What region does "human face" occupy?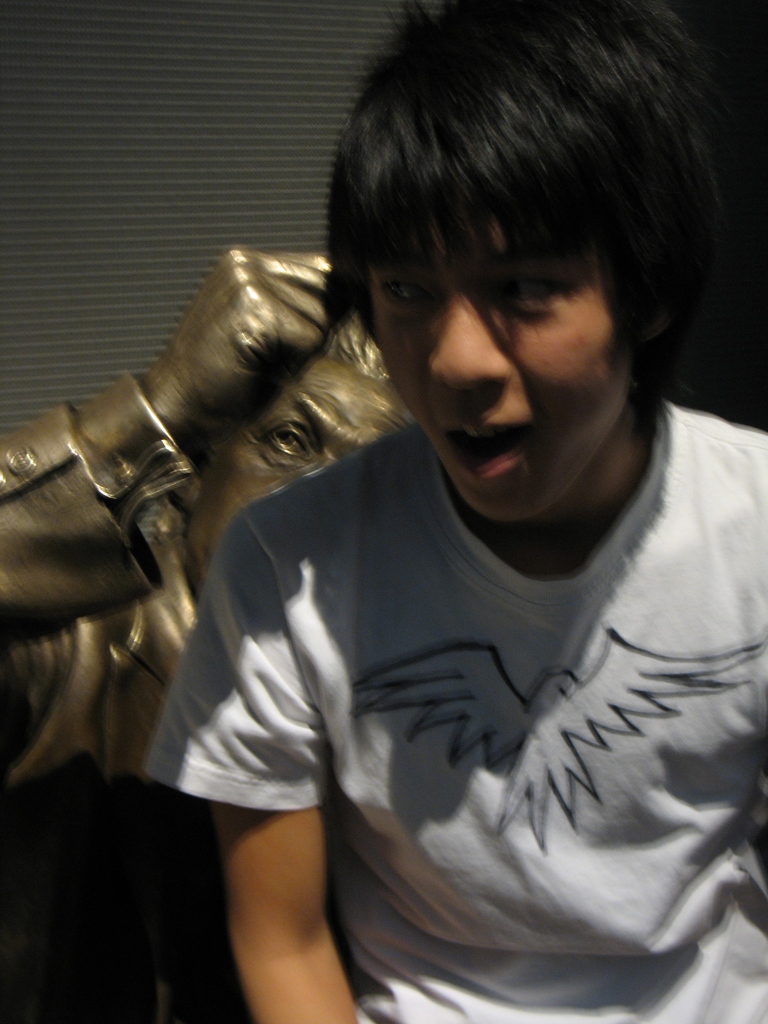
region(367, 188, 634, 514).
